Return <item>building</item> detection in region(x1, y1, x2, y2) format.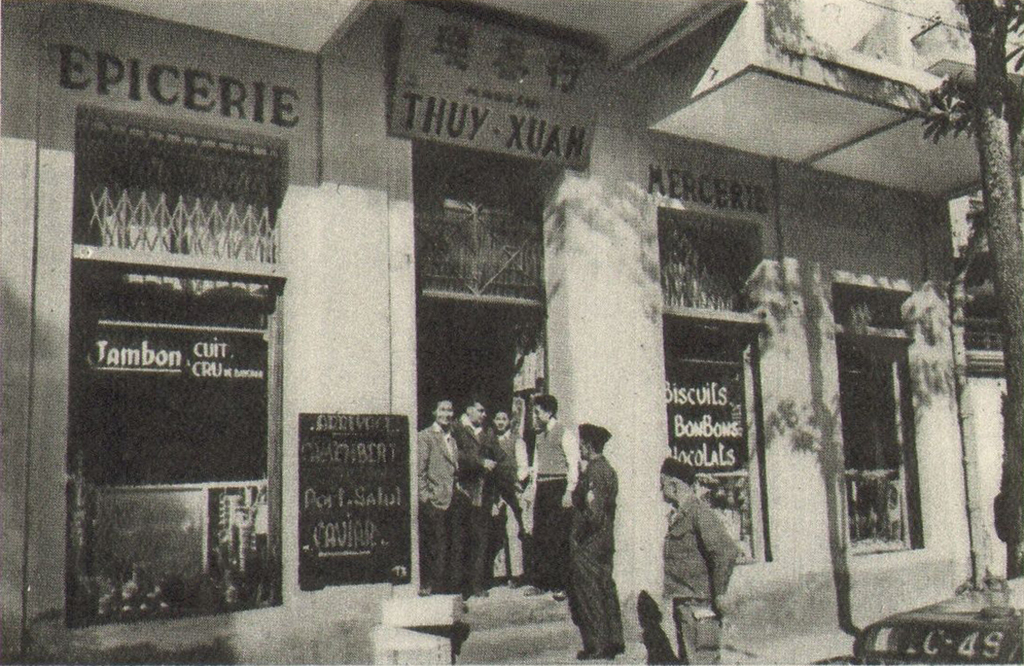
region(0, 0, 1023, 665).
